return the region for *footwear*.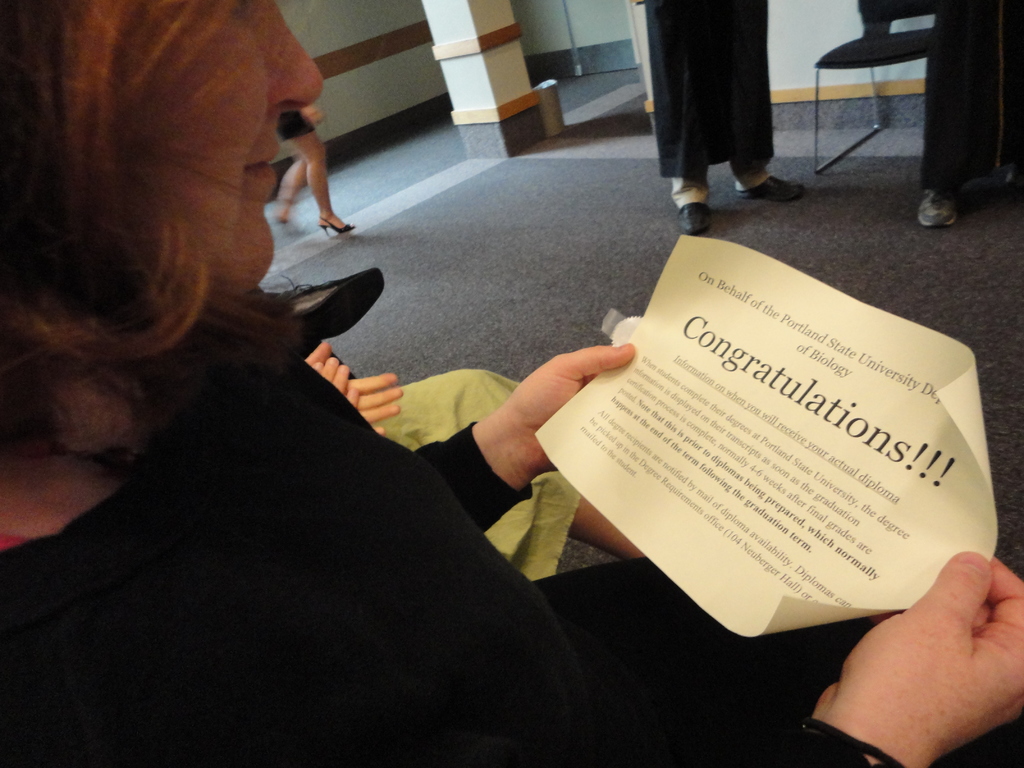
739/177/805/199.
